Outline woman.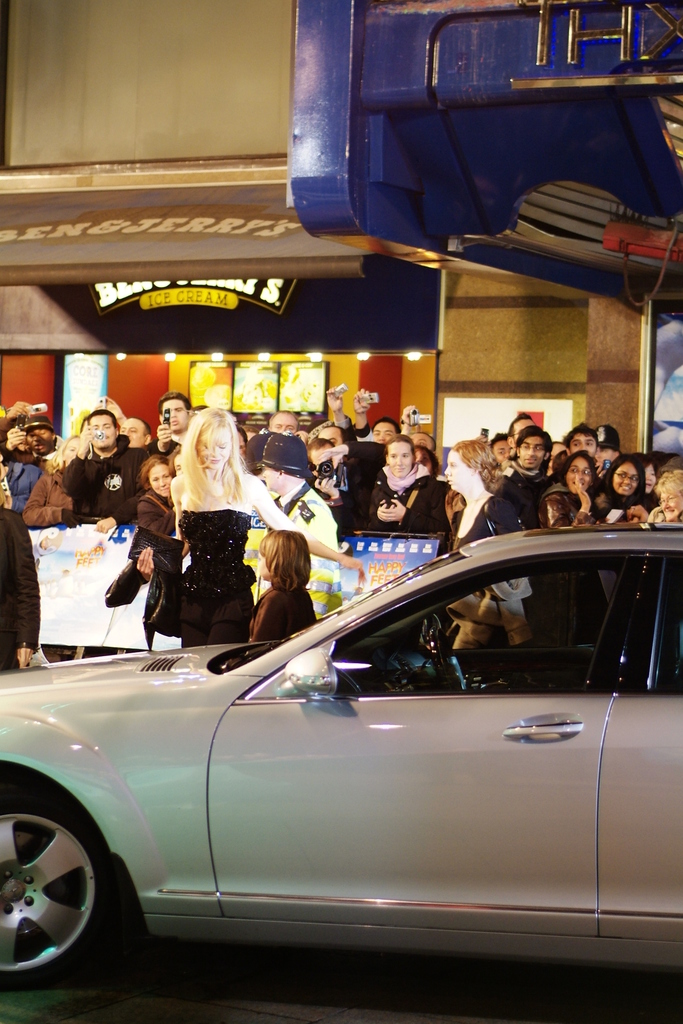
Outline: (136, 406, 362, 650).
